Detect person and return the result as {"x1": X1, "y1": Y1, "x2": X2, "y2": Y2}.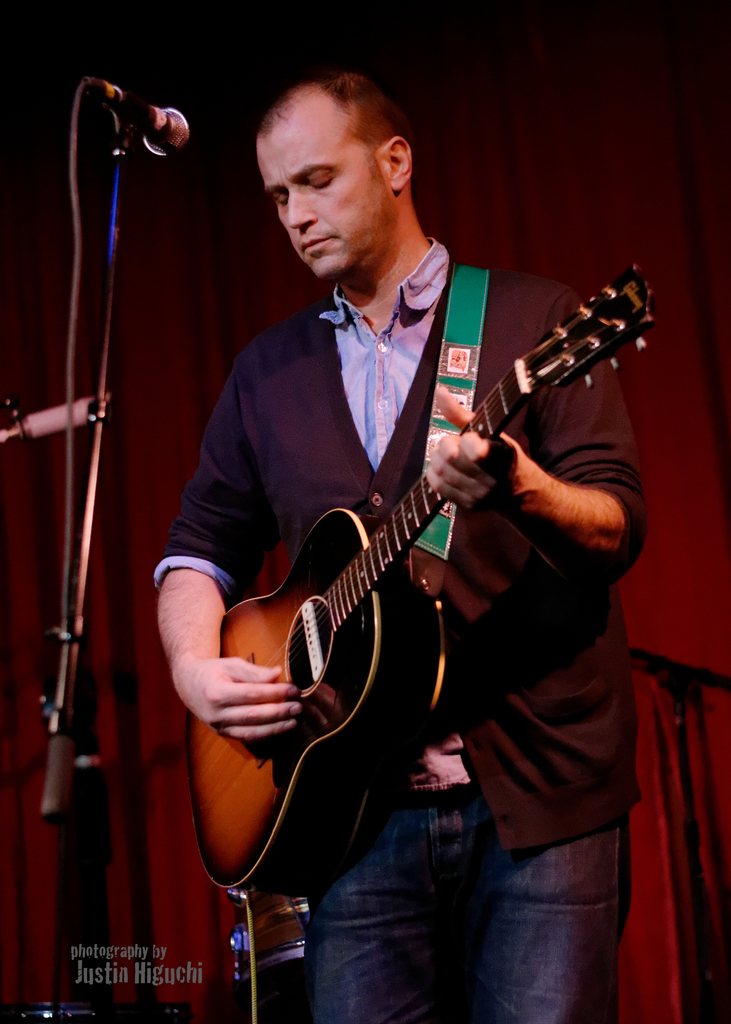
{"x1": 156, "y1": 69, "x2": 652, "y2": 1023}.
